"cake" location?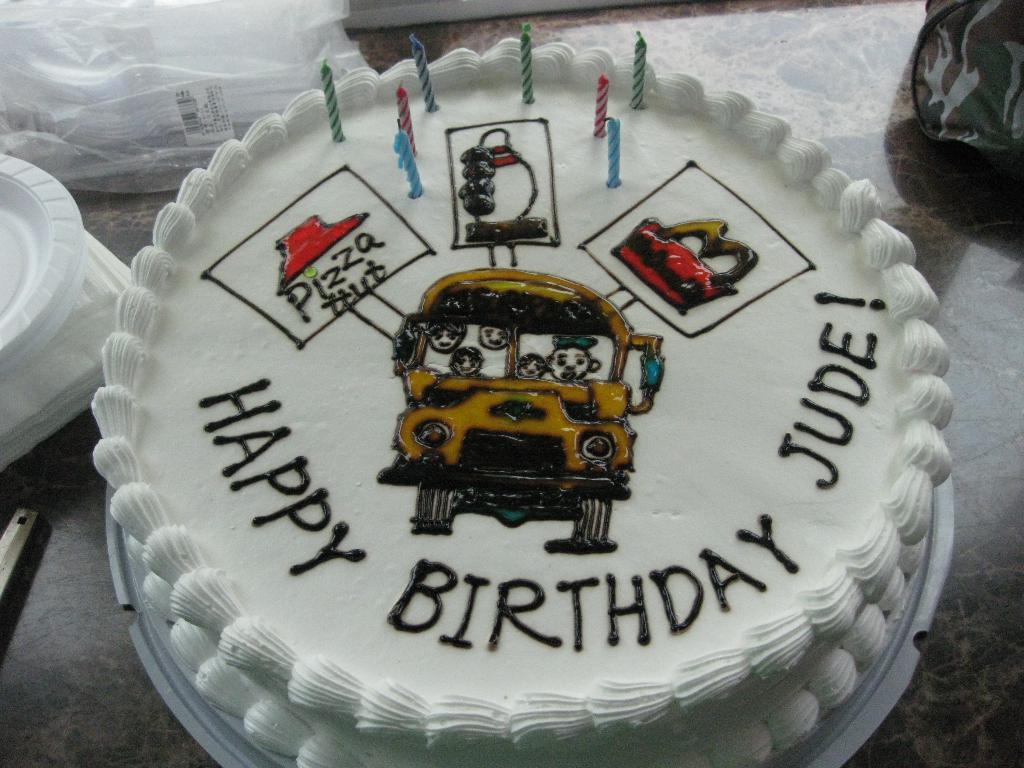
region(91, 35, 952, 767)
